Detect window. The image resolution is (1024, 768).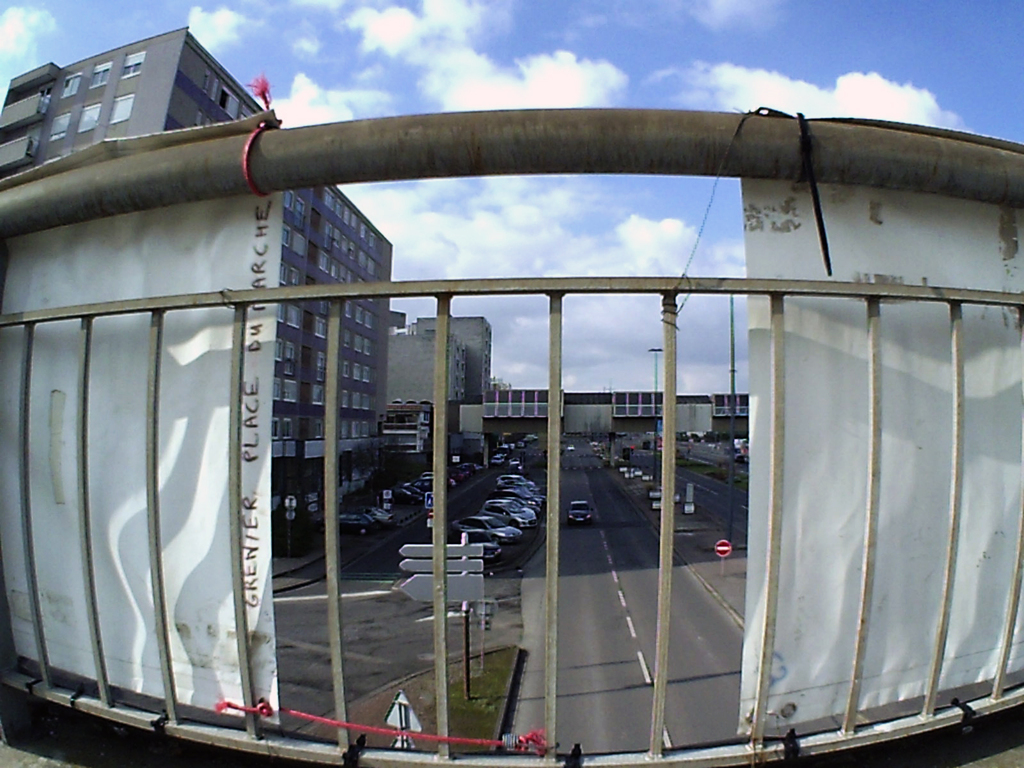
[314,381,328,406].
